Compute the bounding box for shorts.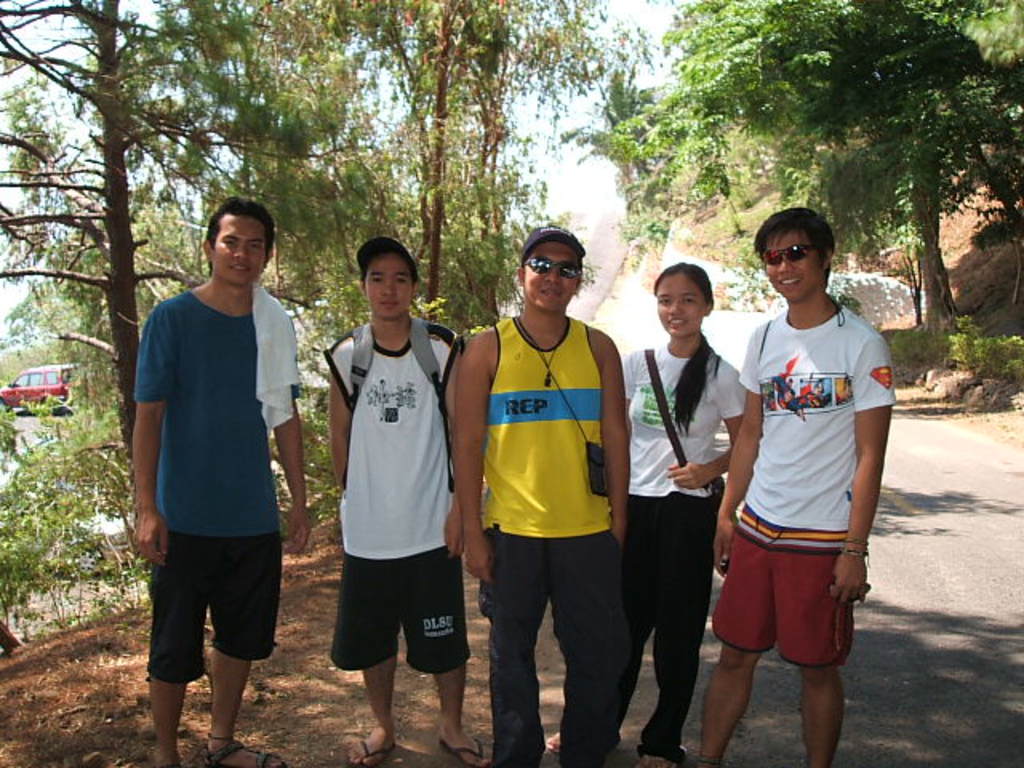
BBox(326, 550, 472, 674).
